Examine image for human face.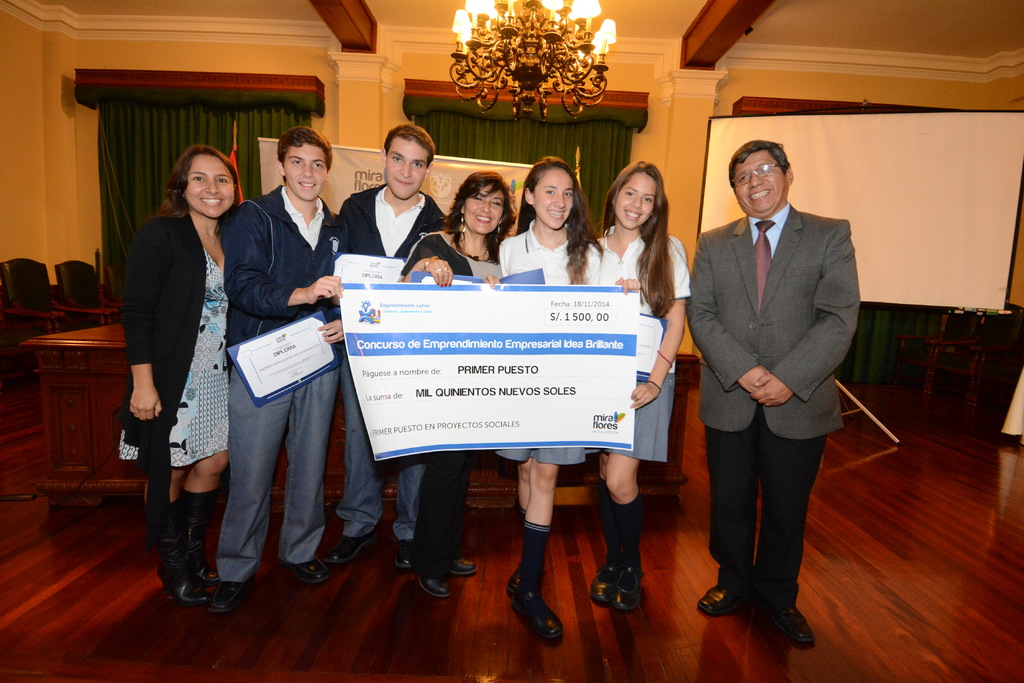
Examination result: 283 144 329 199.
